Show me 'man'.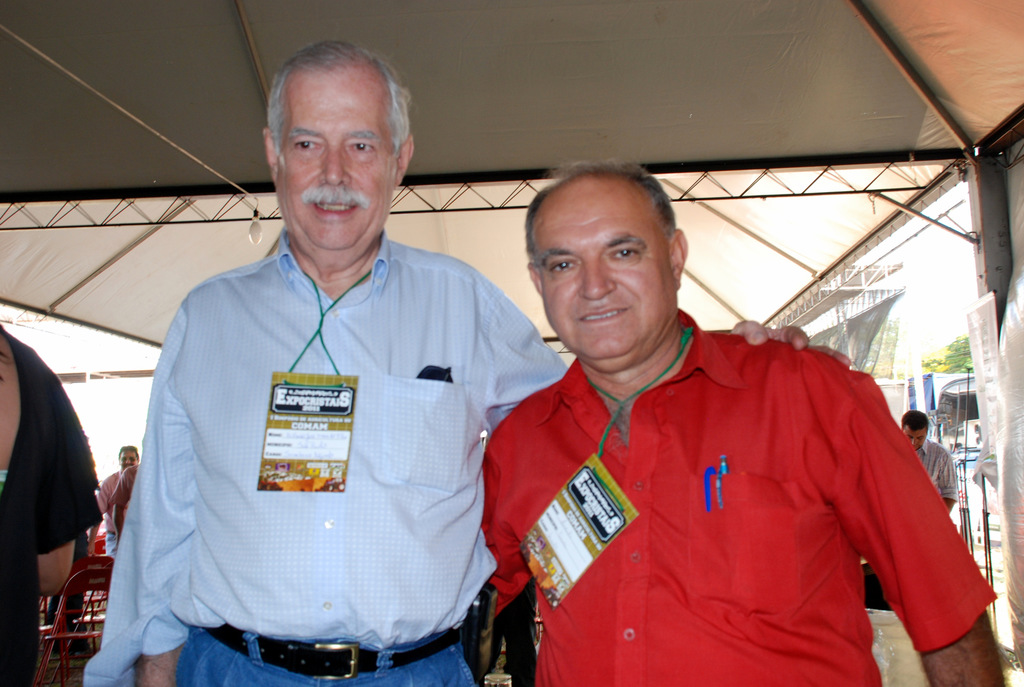
'man' is here: x1=97 y1=443 x2=141 y2=560.
